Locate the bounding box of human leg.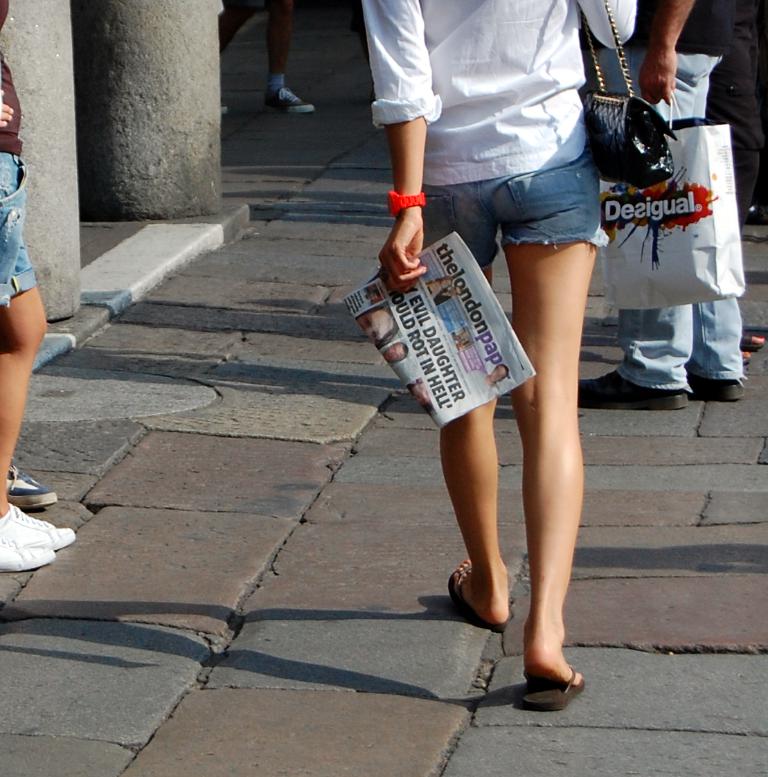
Bounding box: [424,206,517,624].
